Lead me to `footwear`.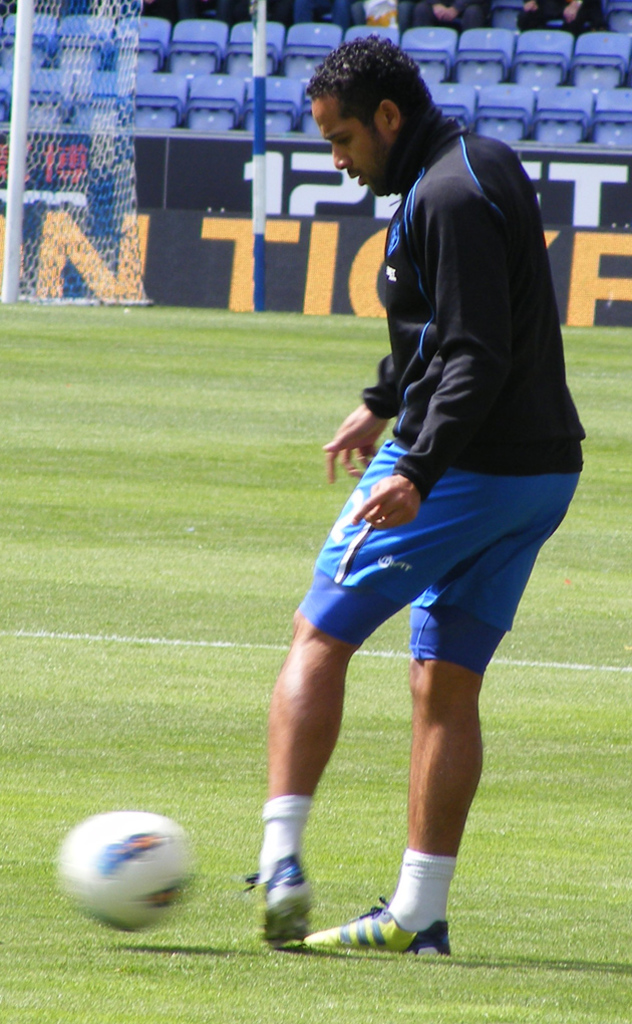
Lead to (302,897,449,955).
